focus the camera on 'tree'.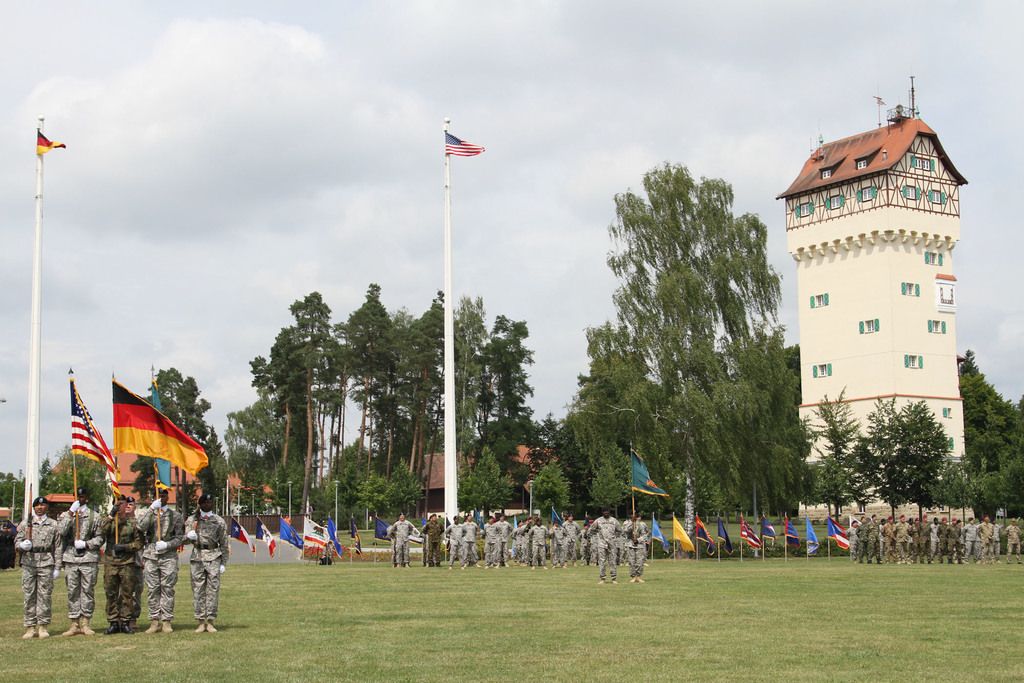
Focus region: crop(283, 333, 335, 493).
